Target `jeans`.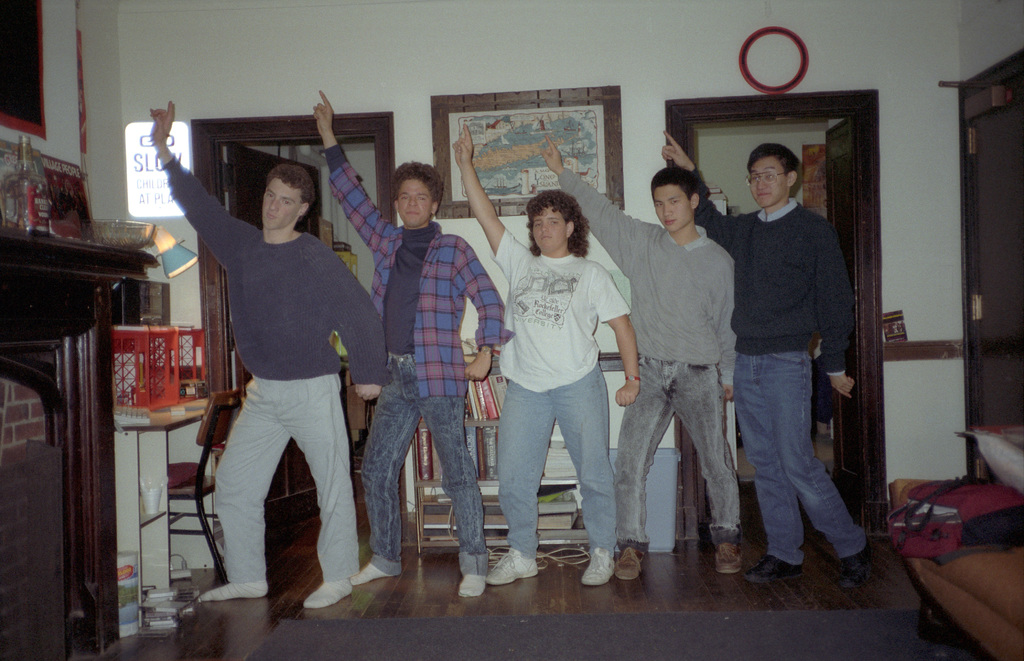
Target region: 609 353 740 556.
